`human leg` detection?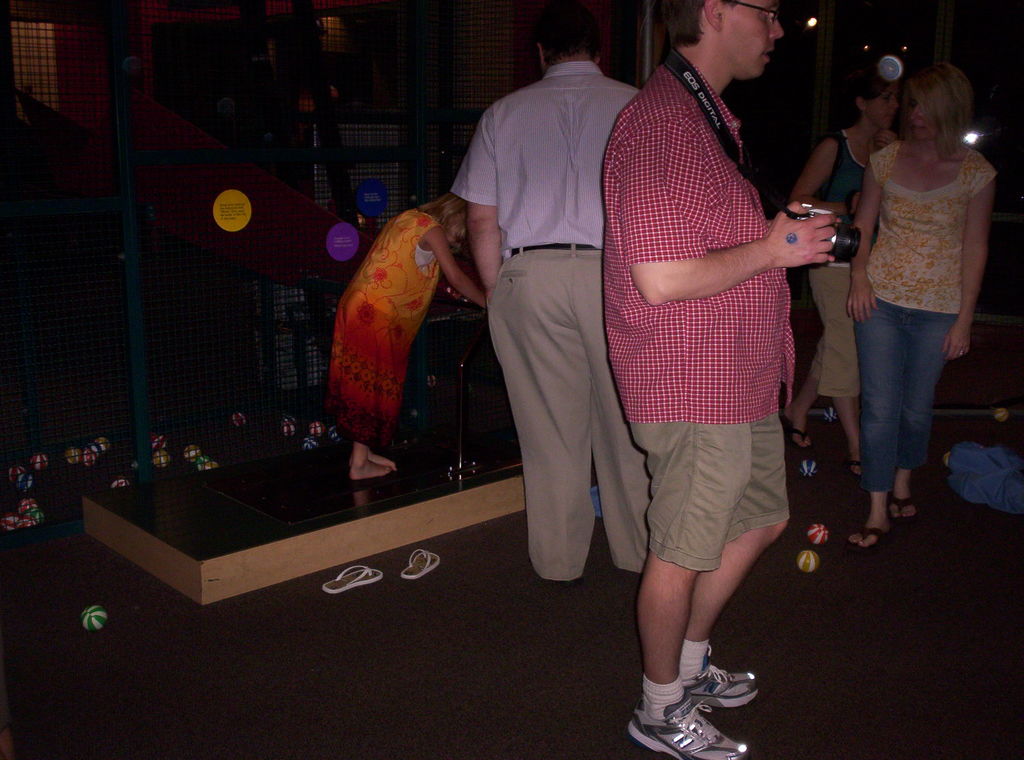
BBox(351, 283, 391, 485)
